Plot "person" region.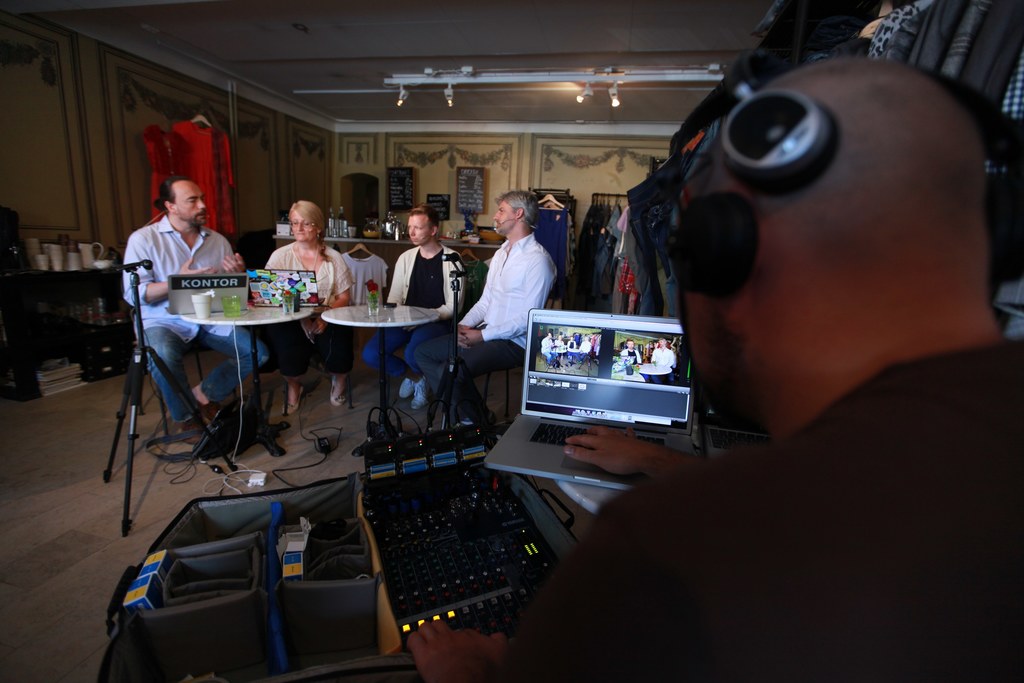
Plotted at 540, 336, 556, 365.
